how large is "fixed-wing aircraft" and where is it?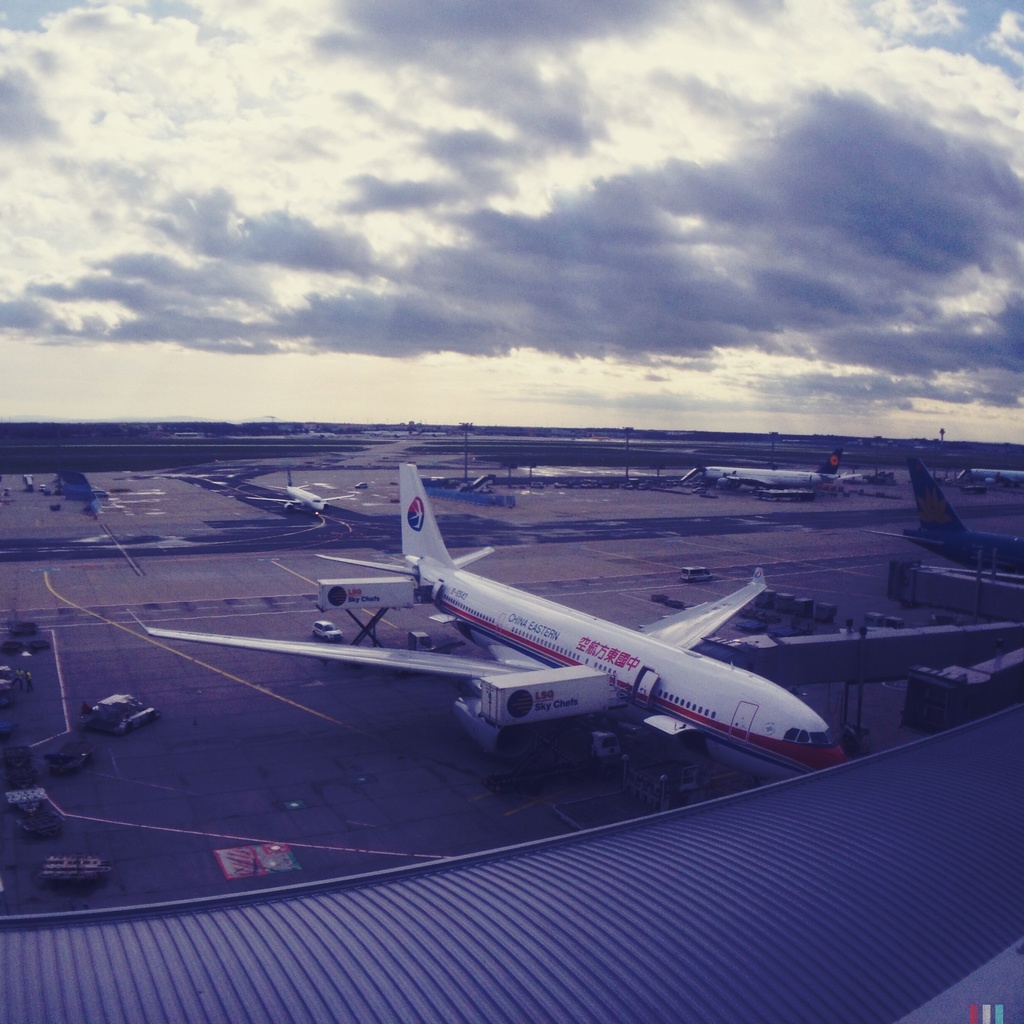
Bounding box: x1=245 y1=480 x2=354 y2=511.
